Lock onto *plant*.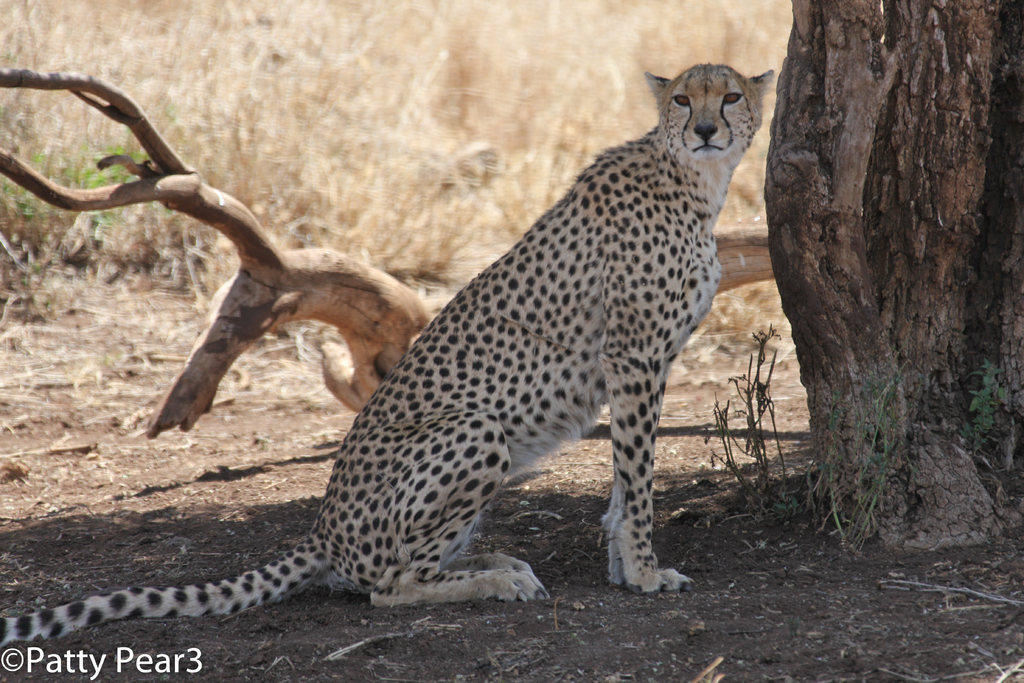
Locked: 956/358/1009/465.
